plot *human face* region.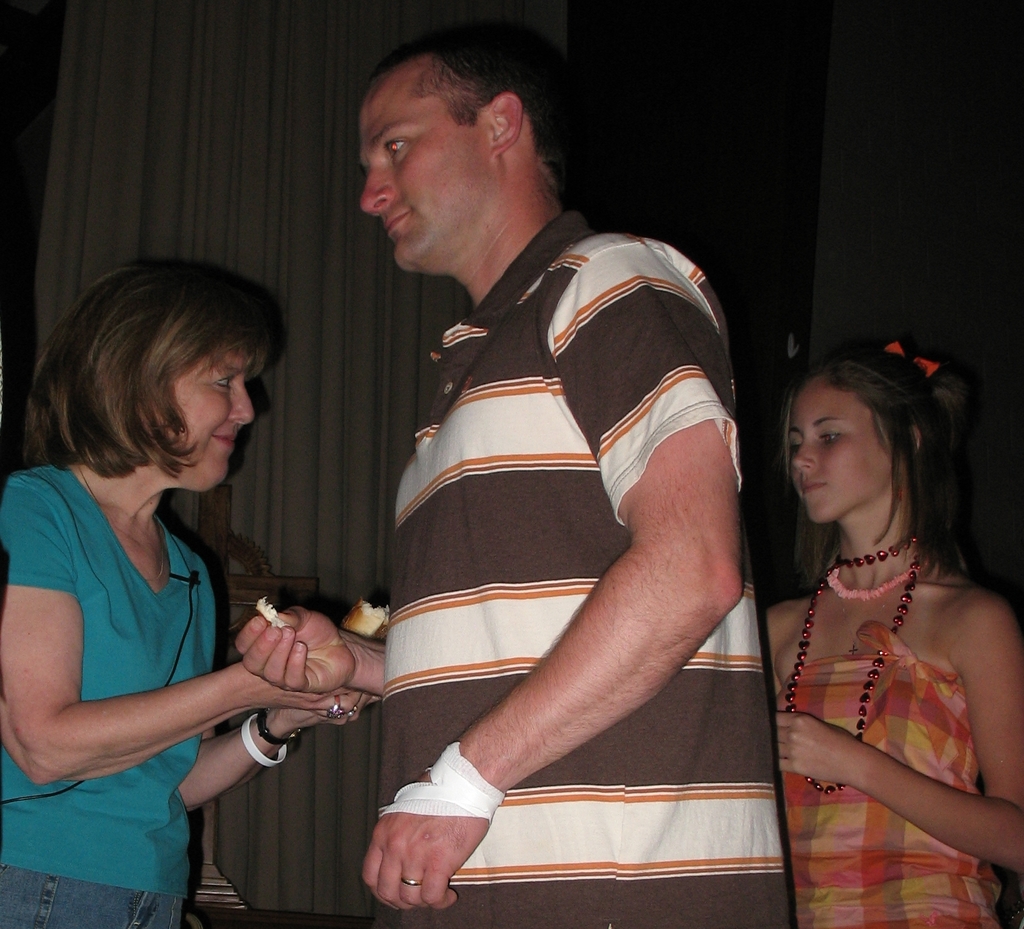
Plotted at 171, 351, 257, 496.
